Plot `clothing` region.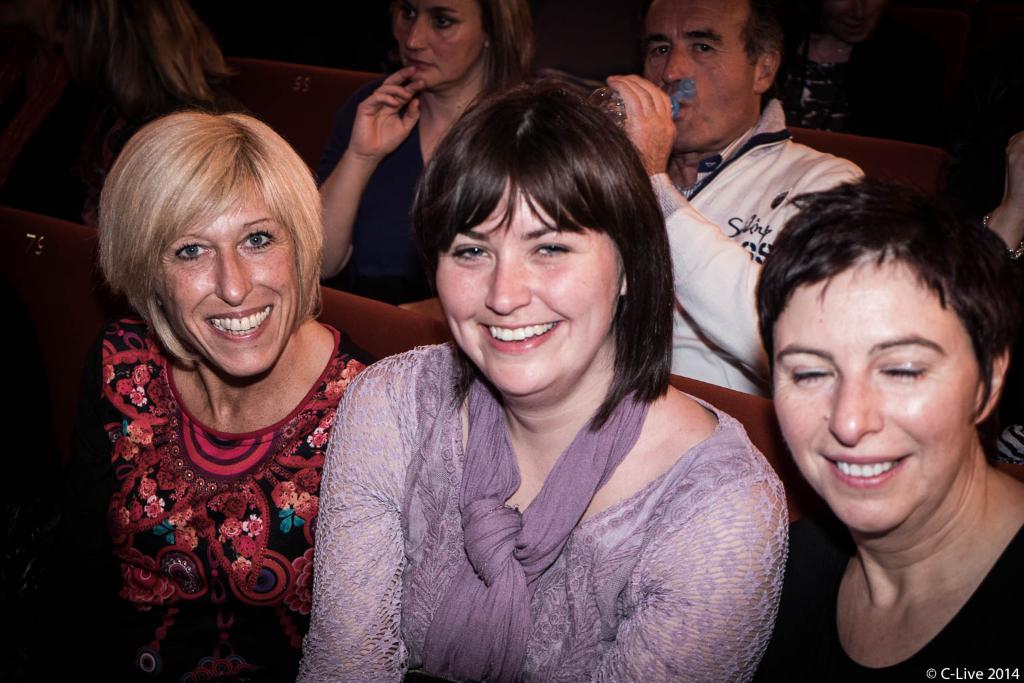
Plotted at <region>19, 320, 386, 682</region>.
